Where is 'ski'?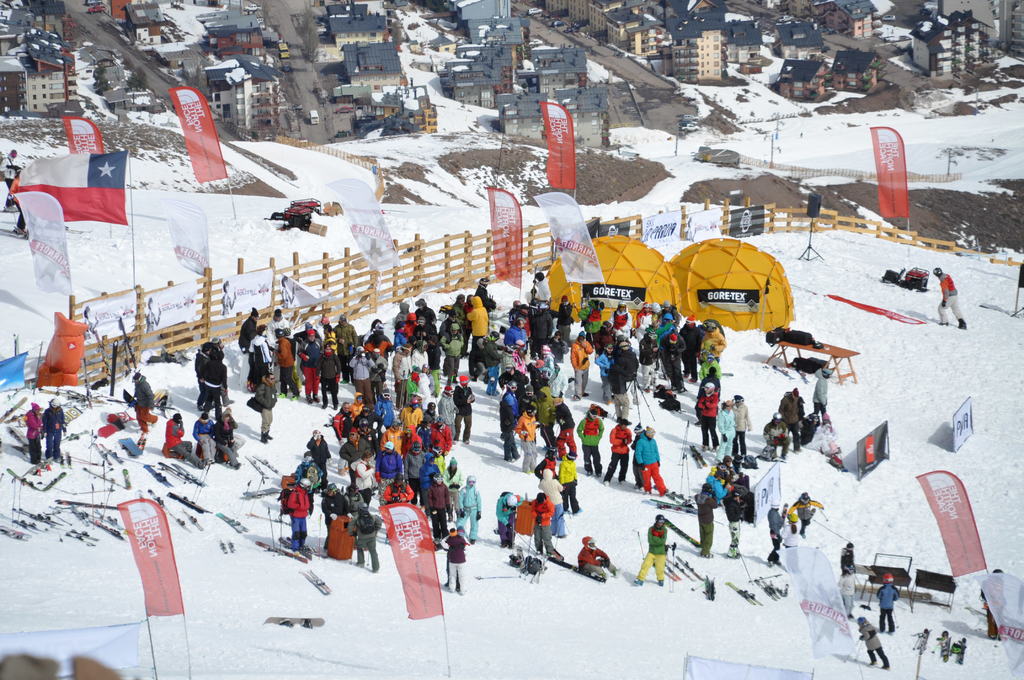
[x1=54, y1=498, x2=127, y2=511].
